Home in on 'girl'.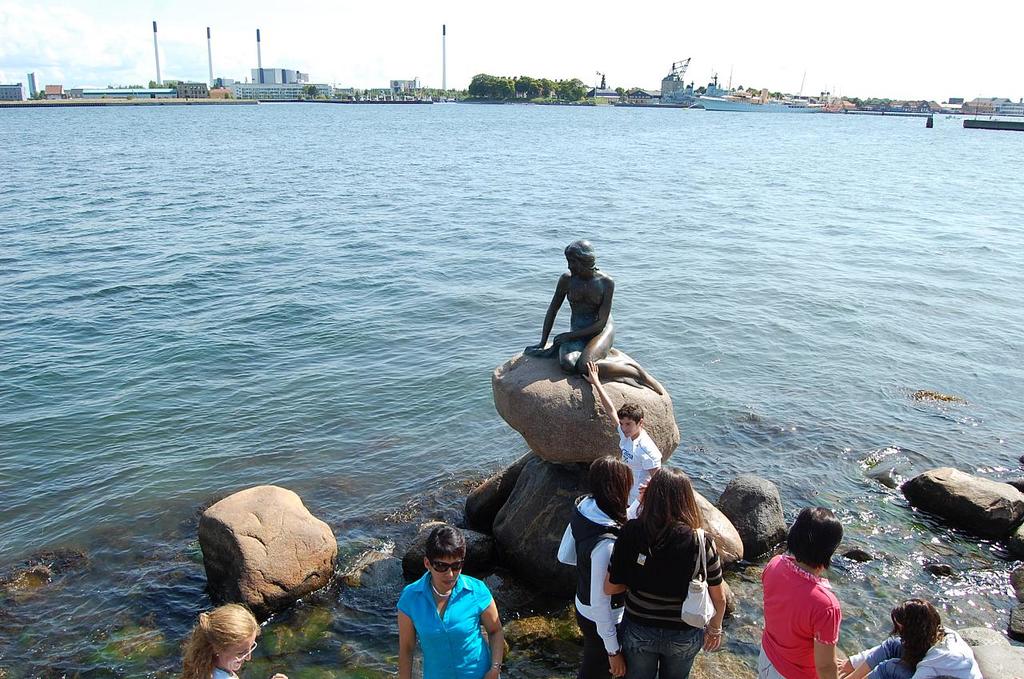
Homed in at [left=602, top=469, right=730, bottom=678].
